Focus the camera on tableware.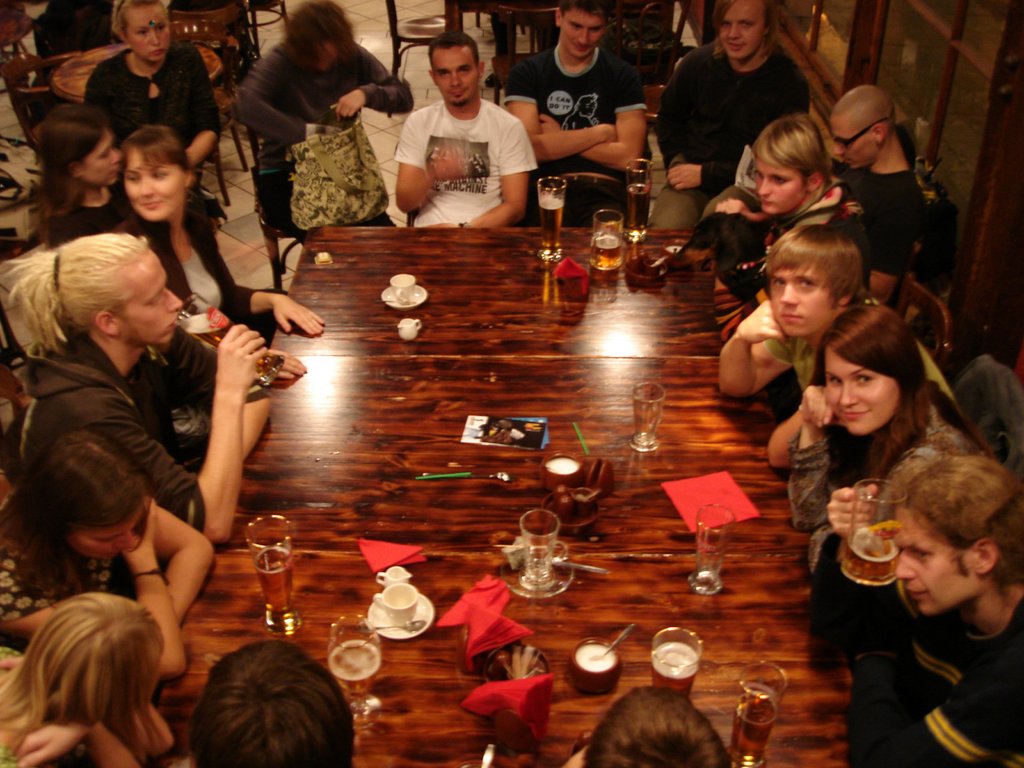
Focus region: box(172, 293, 283, 386).
